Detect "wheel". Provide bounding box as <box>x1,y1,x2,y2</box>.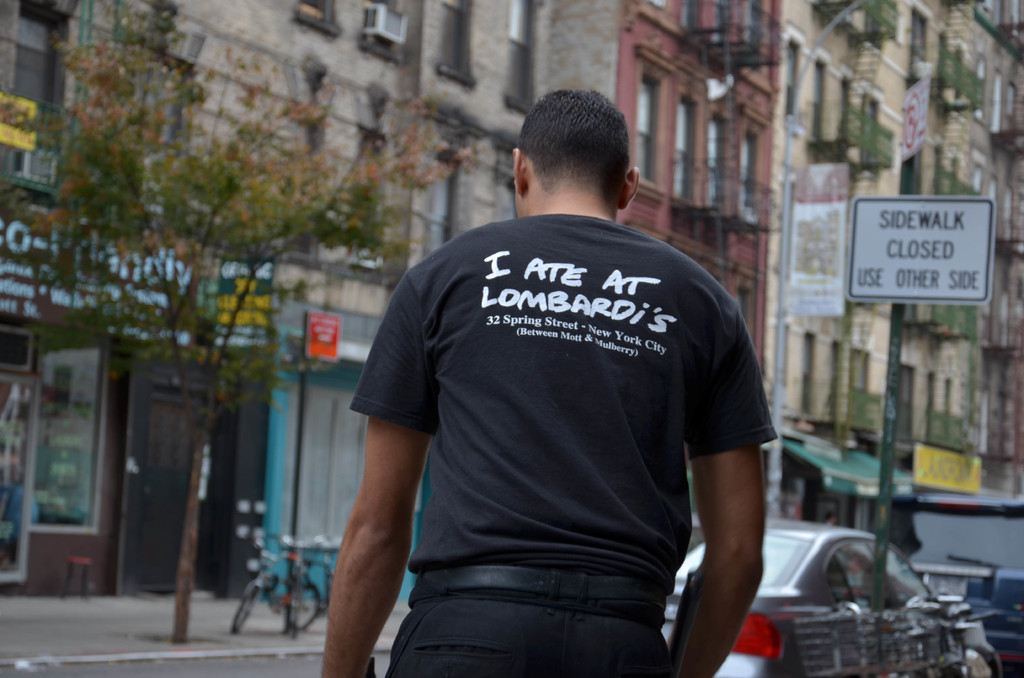
<box>287,585,319,635</box>.
